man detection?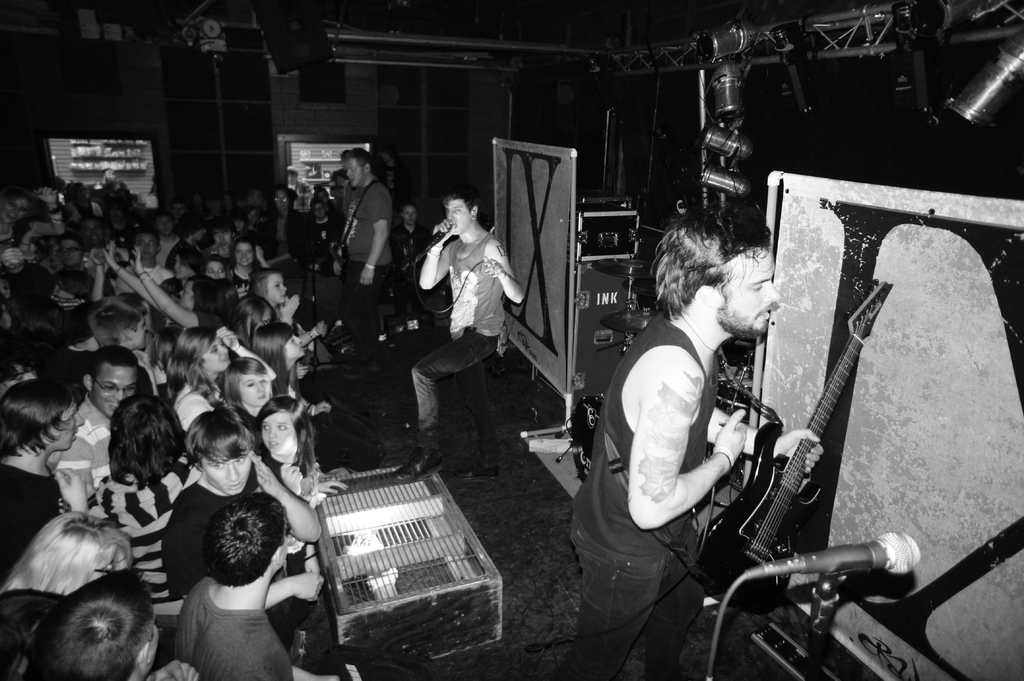
crop(335, 146, 397, 366)
